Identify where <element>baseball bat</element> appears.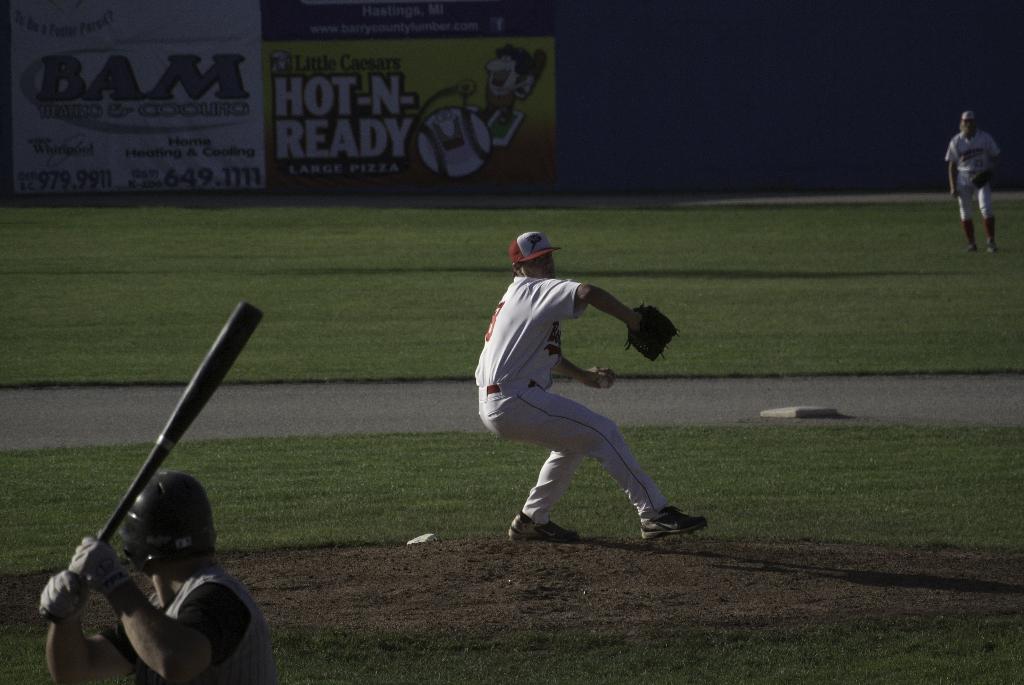
Appears at box=[36, 301, 268, 628].
